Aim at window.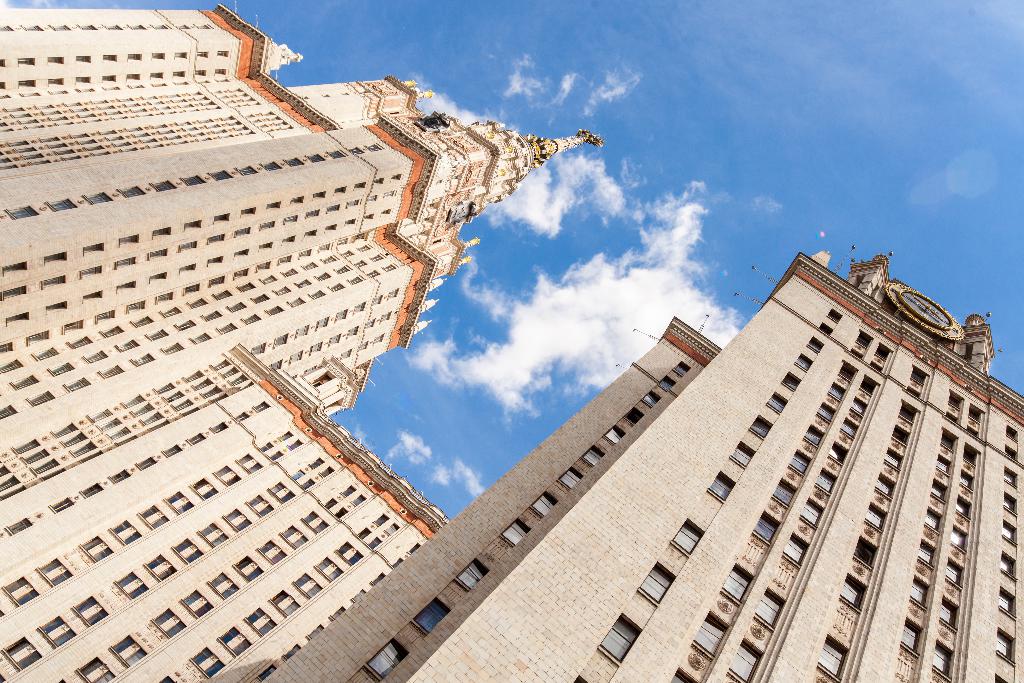
Aimed at box=[630, 404, 643, 430].
